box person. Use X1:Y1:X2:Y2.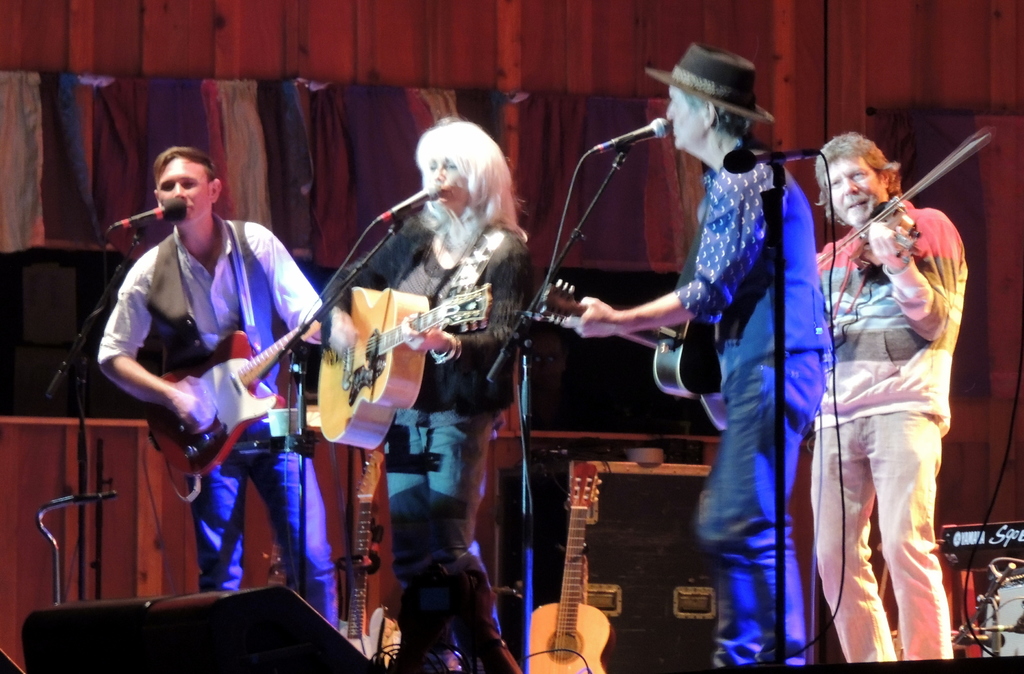
314:122:531:673.
